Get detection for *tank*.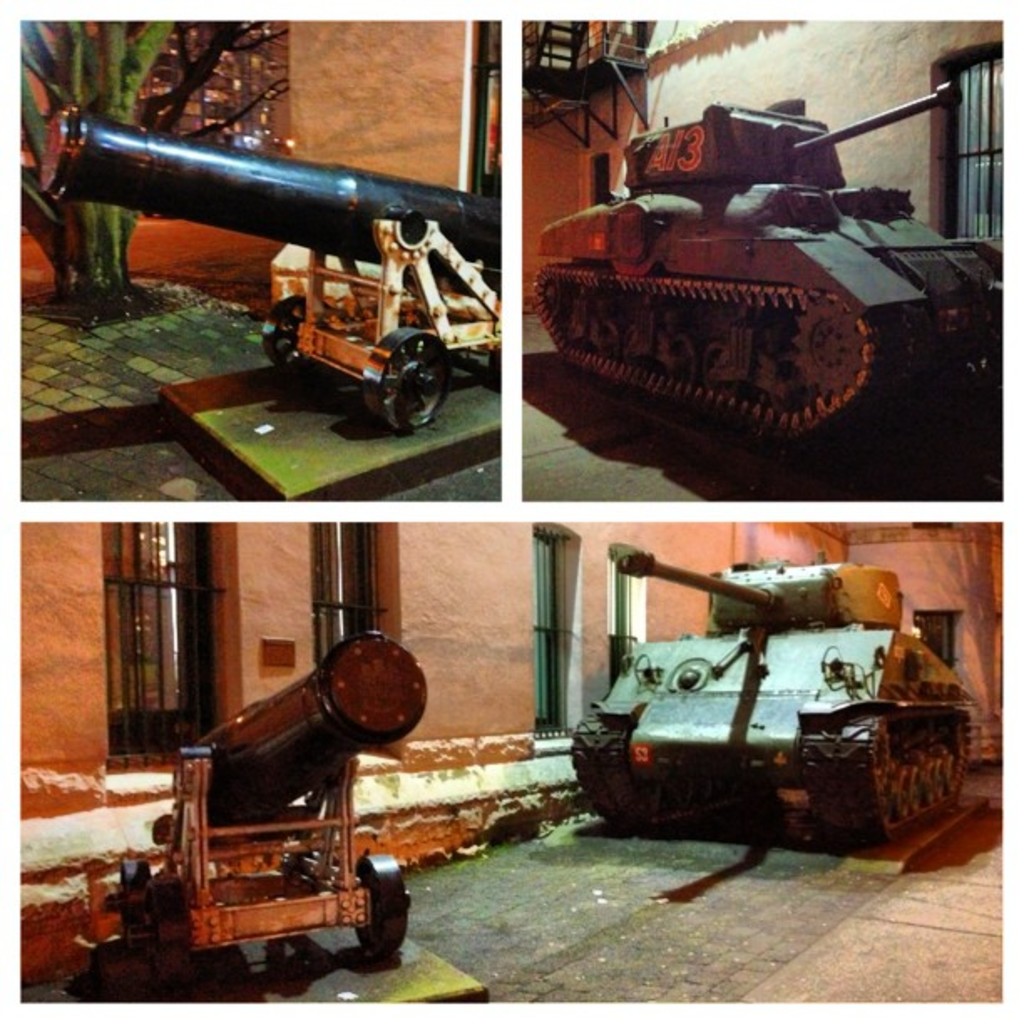
Detection: left=572, top=509, right=979, bottom=852.
